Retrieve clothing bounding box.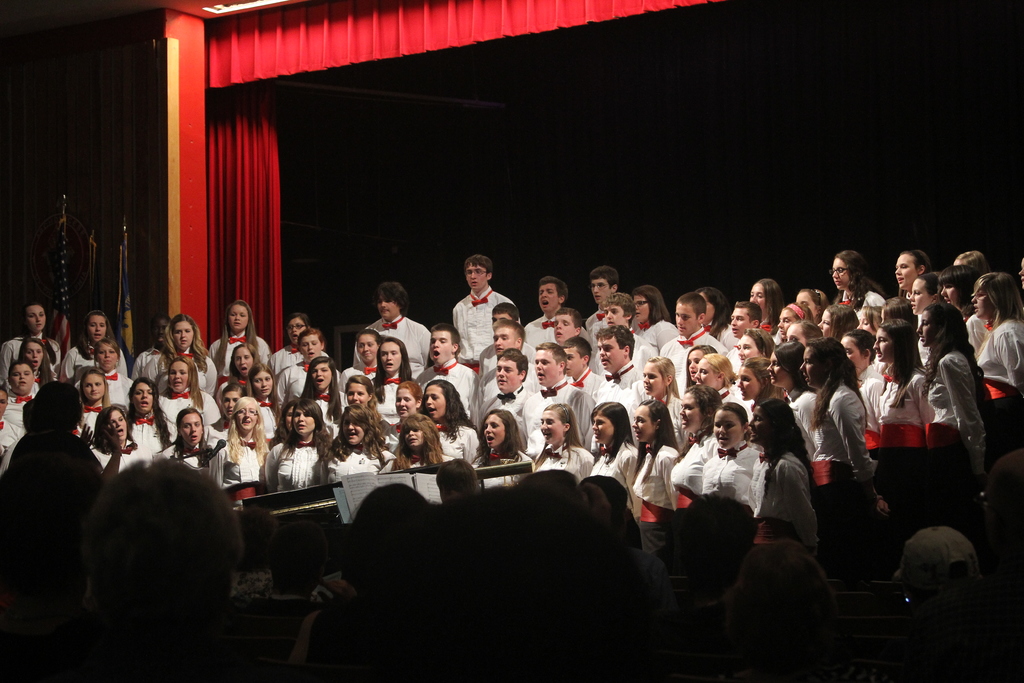
Bounding box: <box>792,386,820,443</box>.
